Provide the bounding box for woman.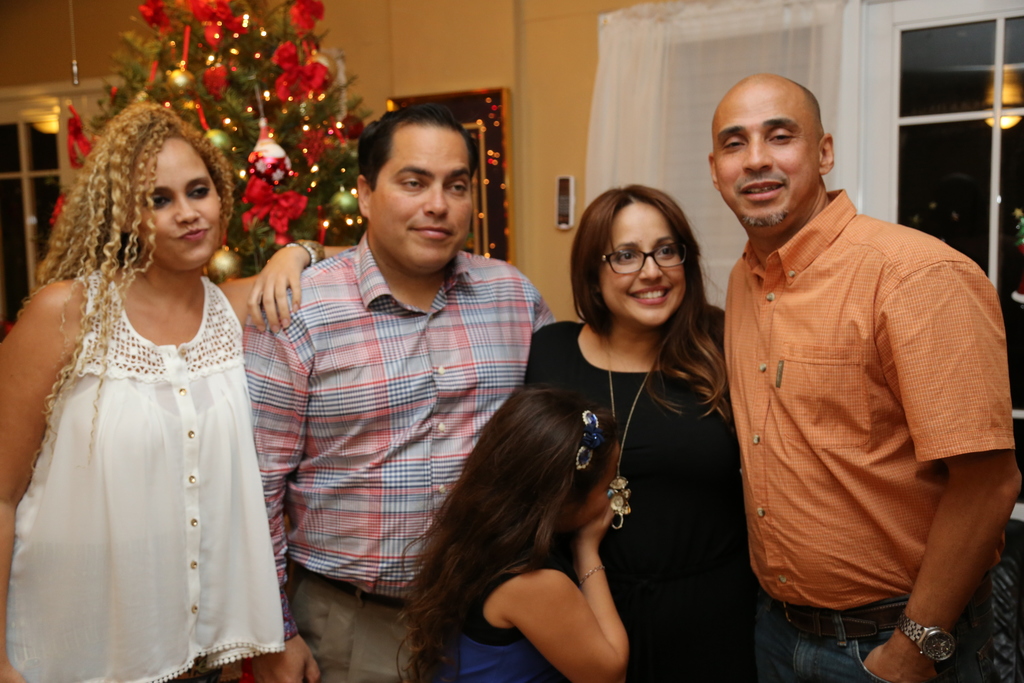
(0, 103, 335, 682).
